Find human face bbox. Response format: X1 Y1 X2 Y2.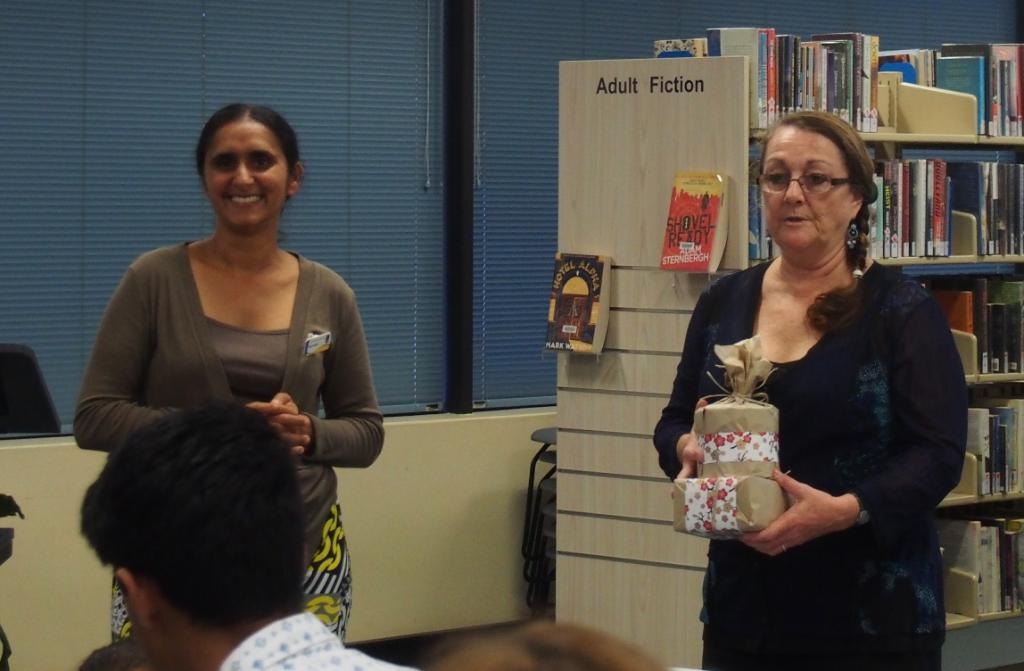
761 144 841 253.
